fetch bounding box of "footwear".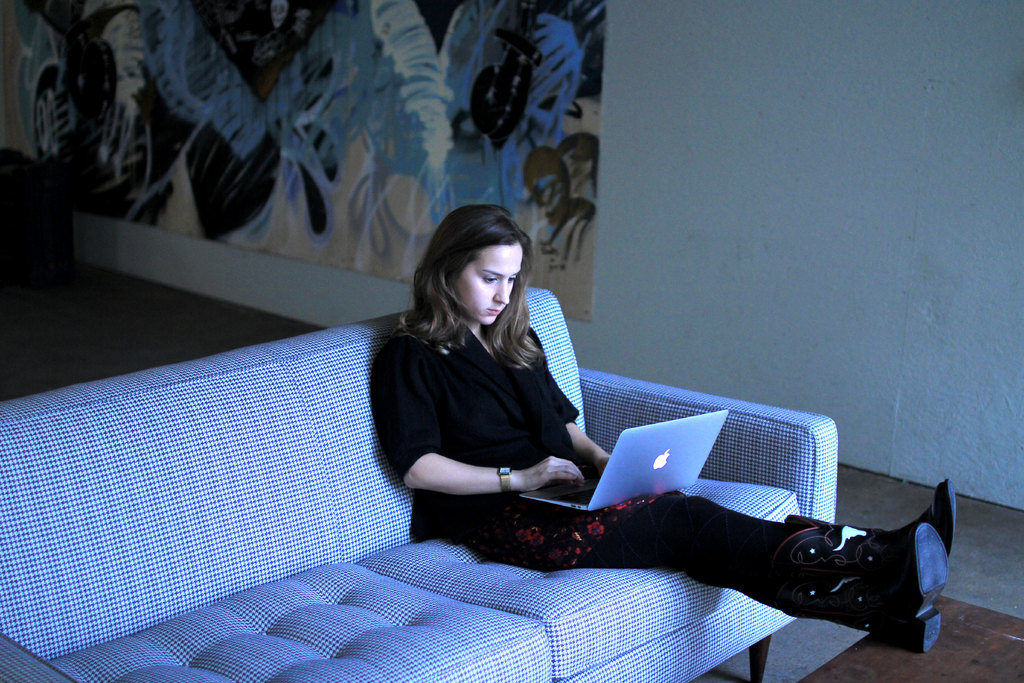
Bbox: 887 475 949 559.
